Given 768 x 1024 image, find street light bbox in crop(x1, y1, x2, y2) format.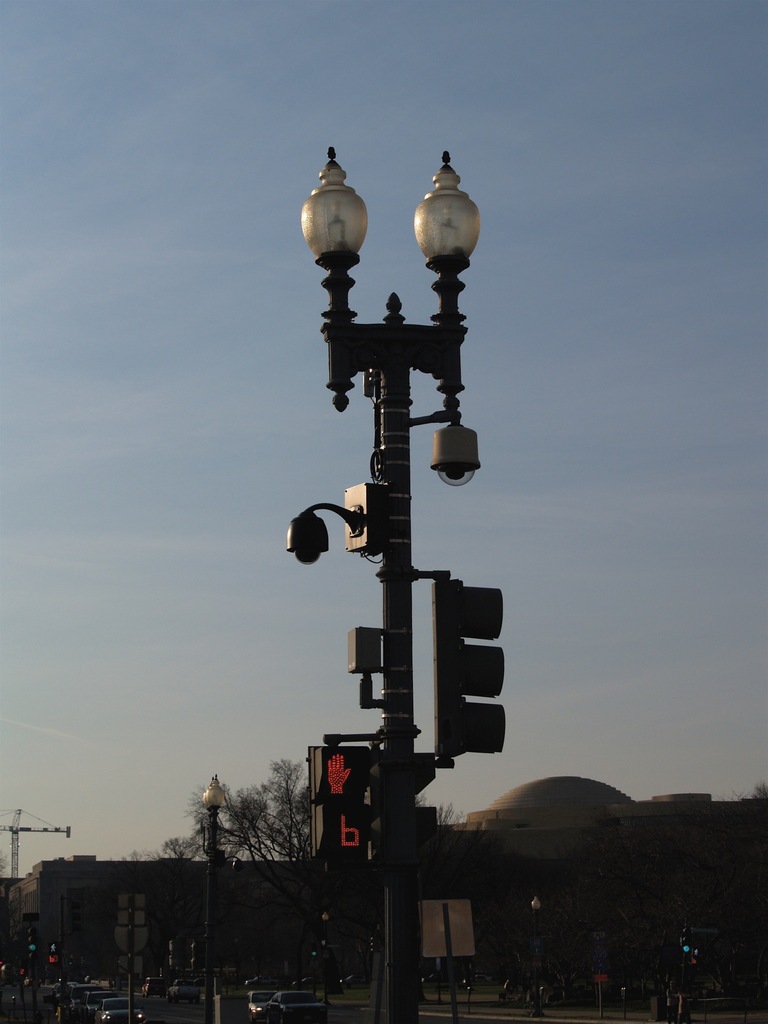
crop(269, 137, 490, 1023).
